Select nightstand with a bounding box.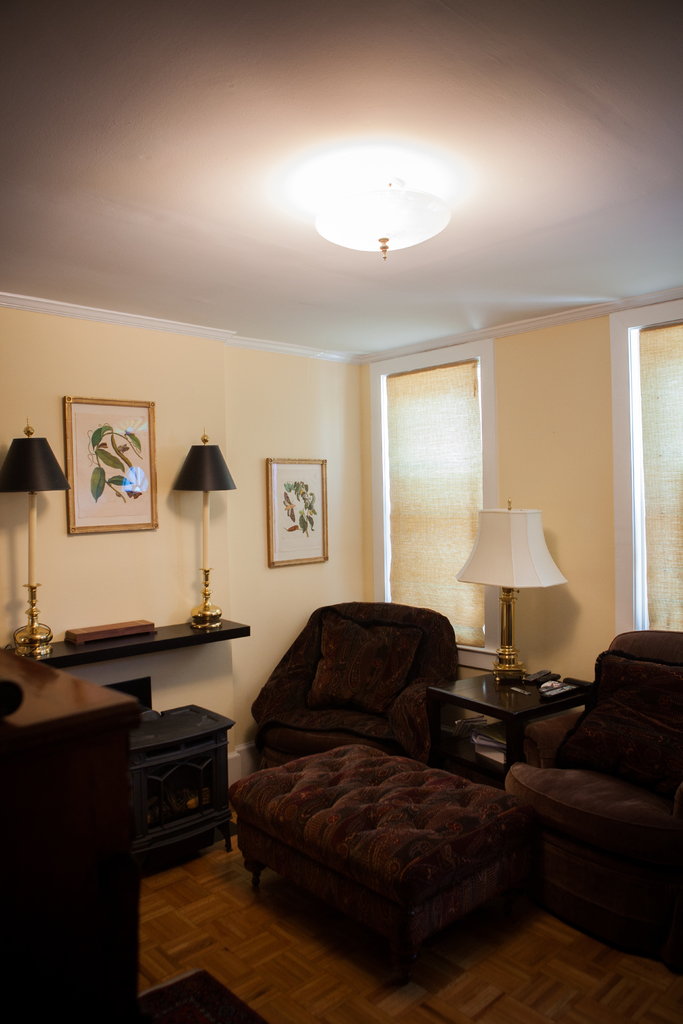
(left=111, top=686, right=238, bottom=881).
